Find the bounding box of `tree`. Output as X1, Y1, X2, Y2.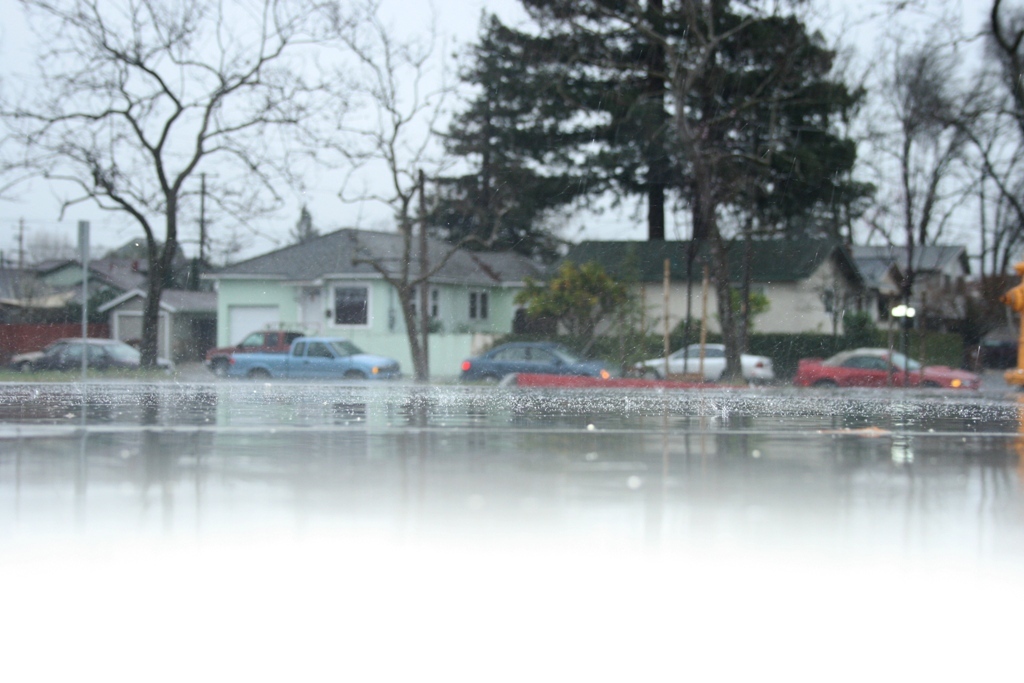
0, 0, 394, 368.
